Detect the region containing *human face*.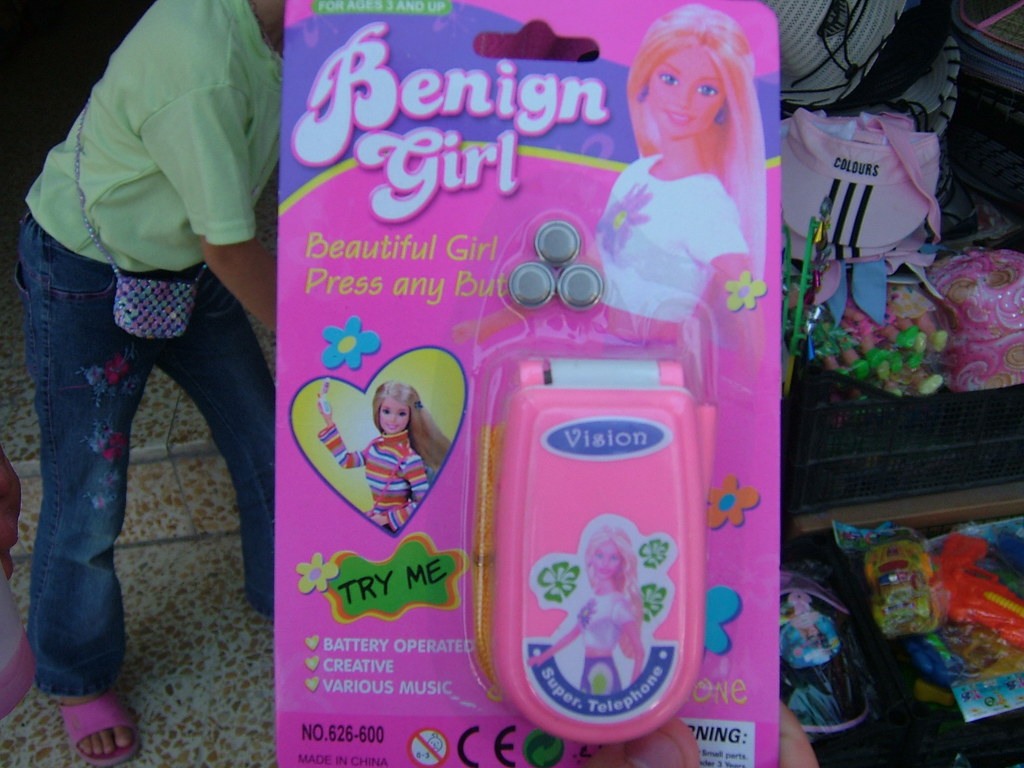
bbox=(644, 49, 724, 142).
